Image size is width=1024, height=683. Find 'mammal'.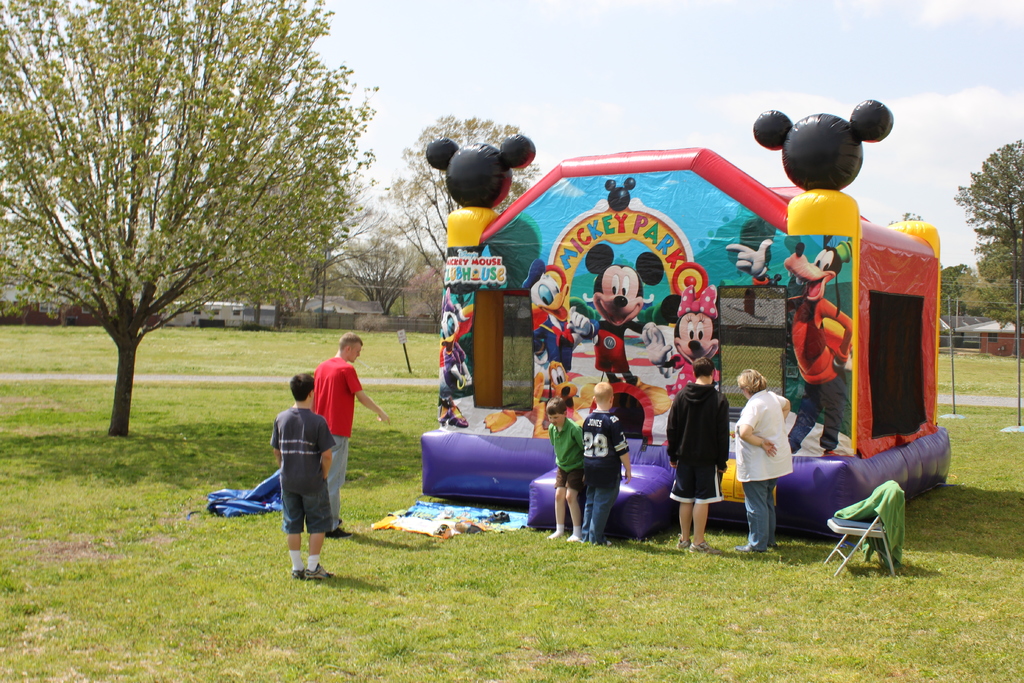
(665, 353, 731, 555).
